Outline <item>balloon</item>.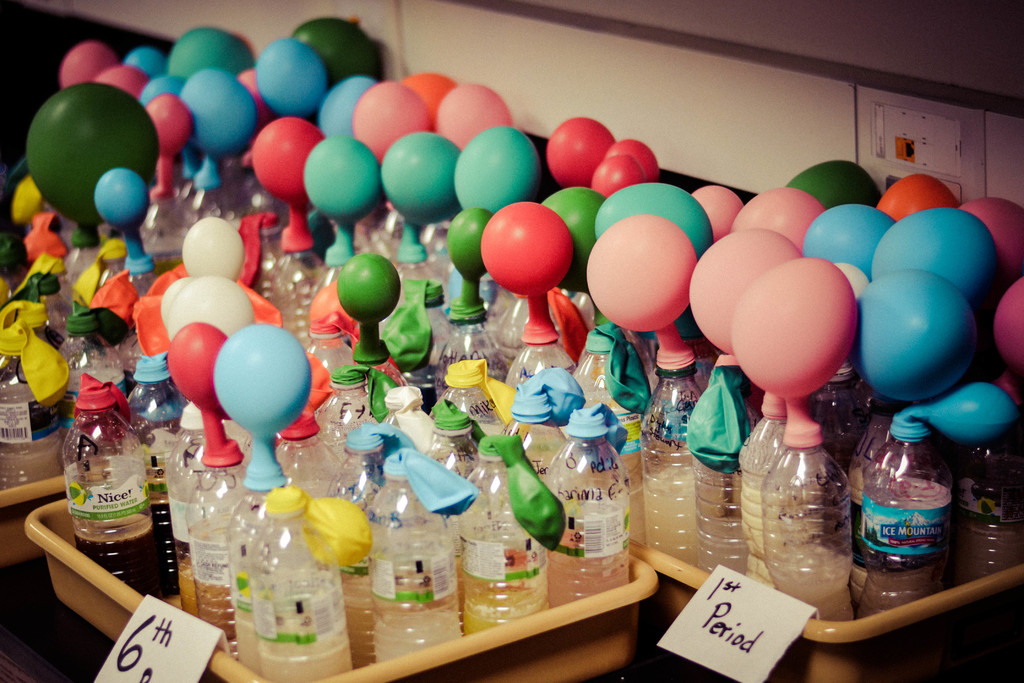
Outline: bbox=(211, 319, 307, 491).
